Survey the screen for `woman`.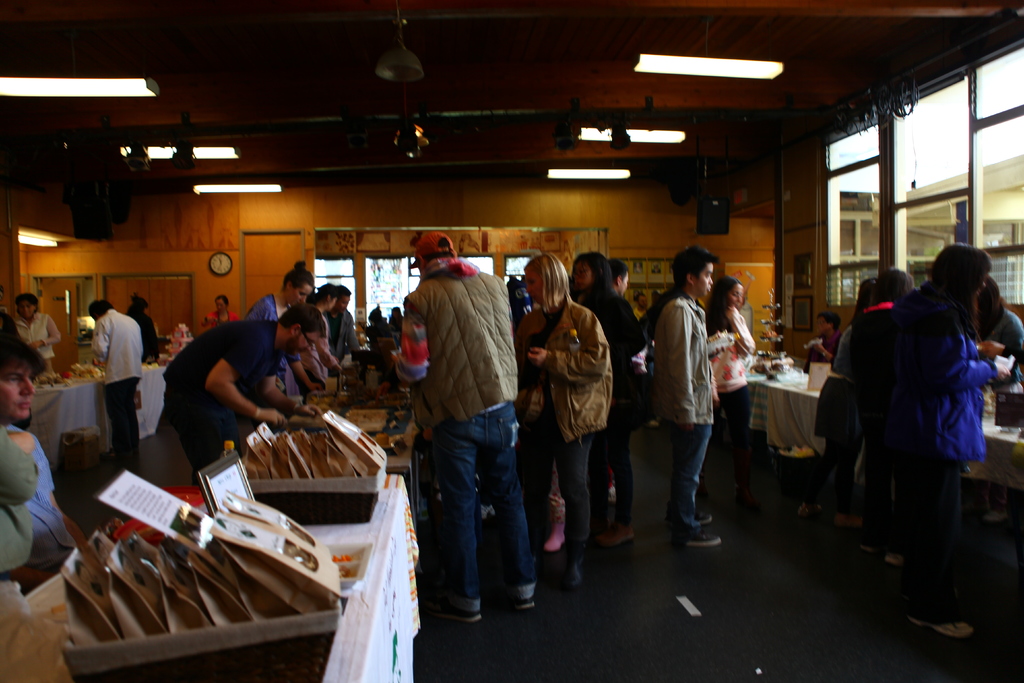
Survey found: crop(308, 281, 343, 374).
